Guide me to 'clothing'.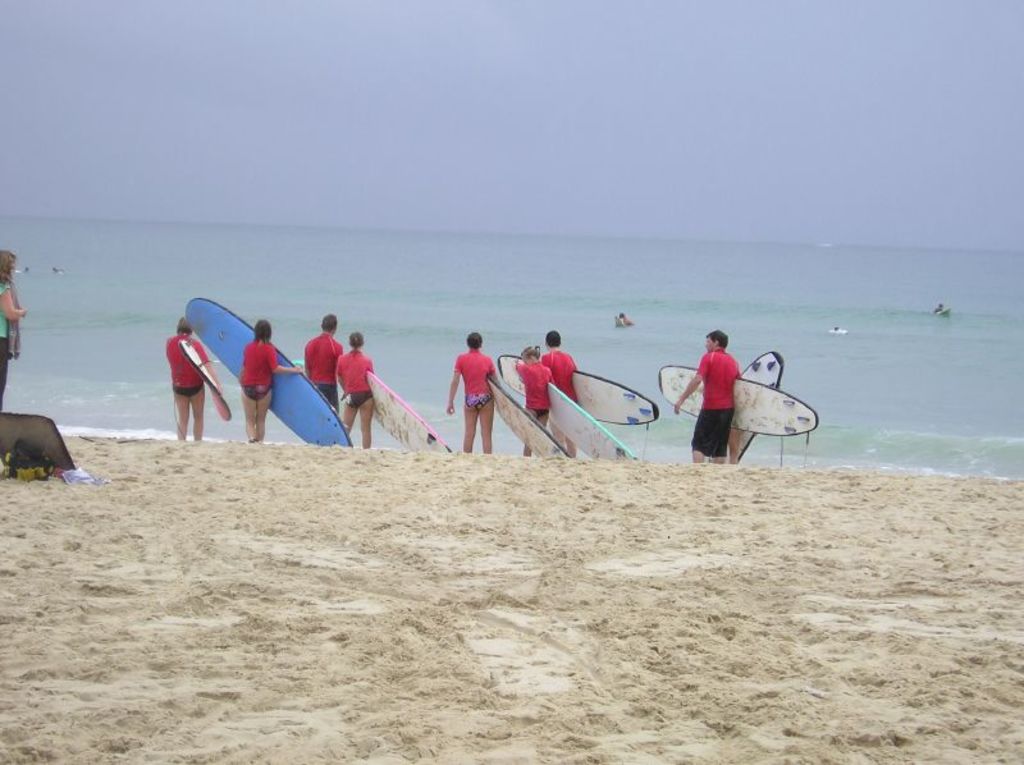
Guidance: <region>335, 345, 374, 402</region>.
